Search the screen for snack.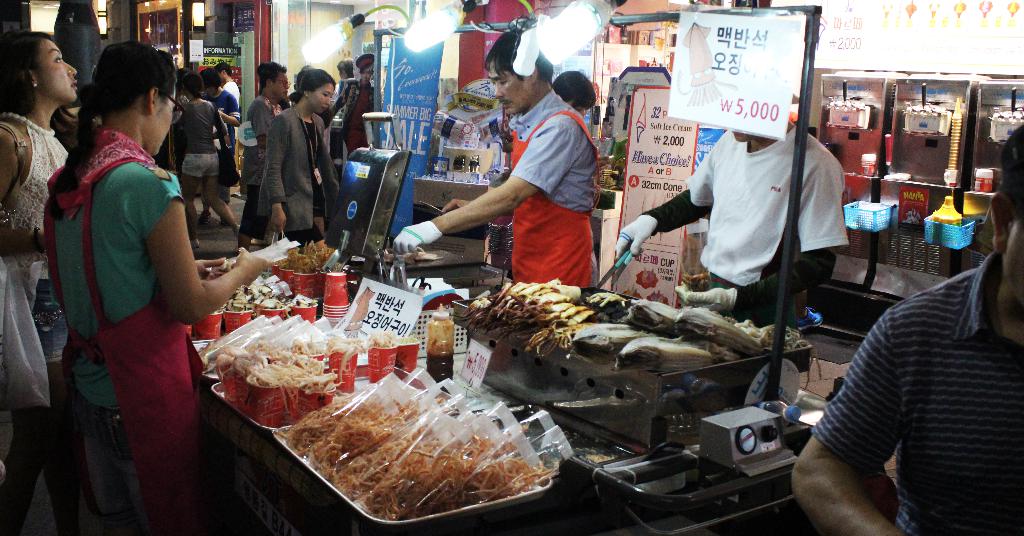
Found at (199, 331, 351, 433).
